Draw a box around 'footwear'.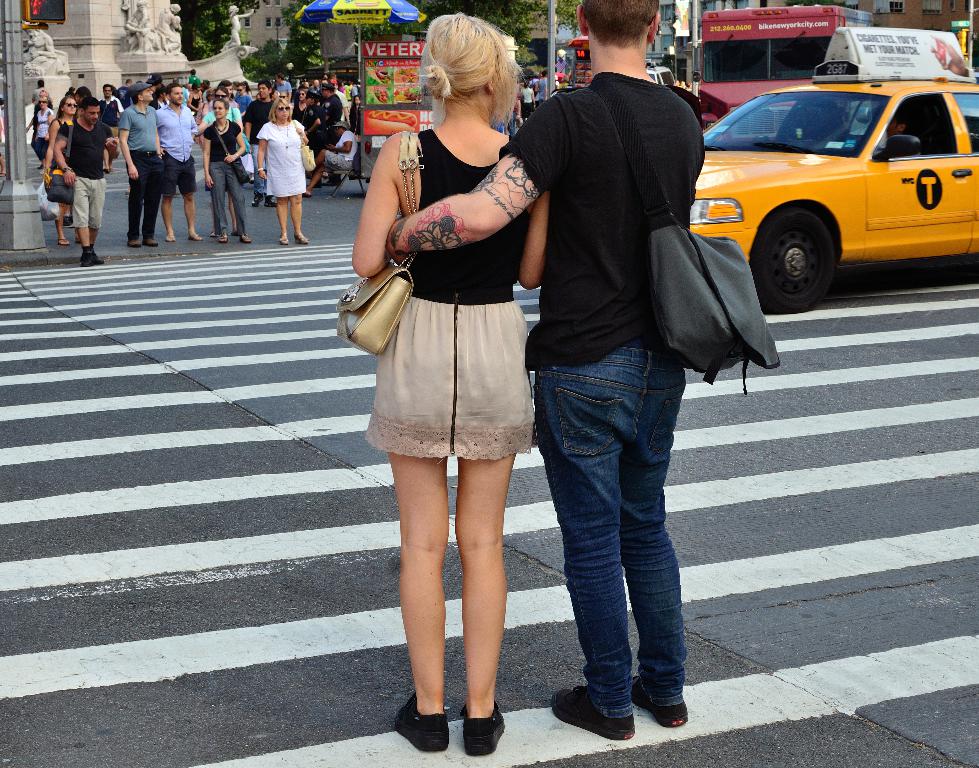
(549, 677, 636, 742).
